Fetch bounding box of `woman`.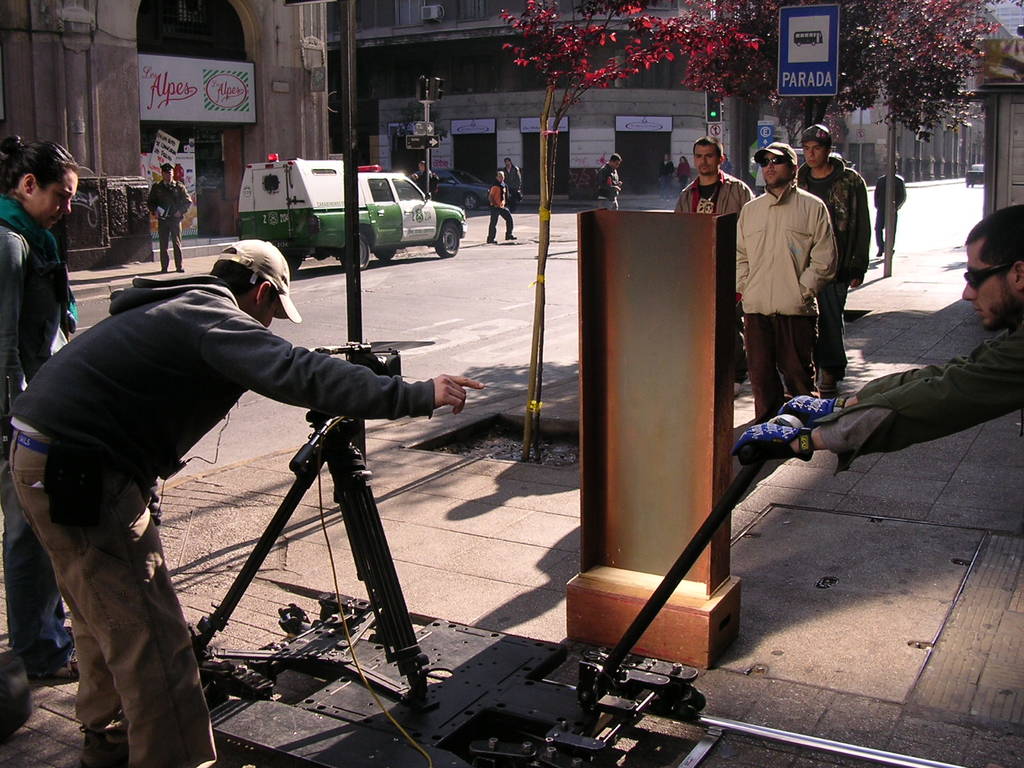
Bbox: pyautogui.locateOnScreen(0, 123, 76, 684).
